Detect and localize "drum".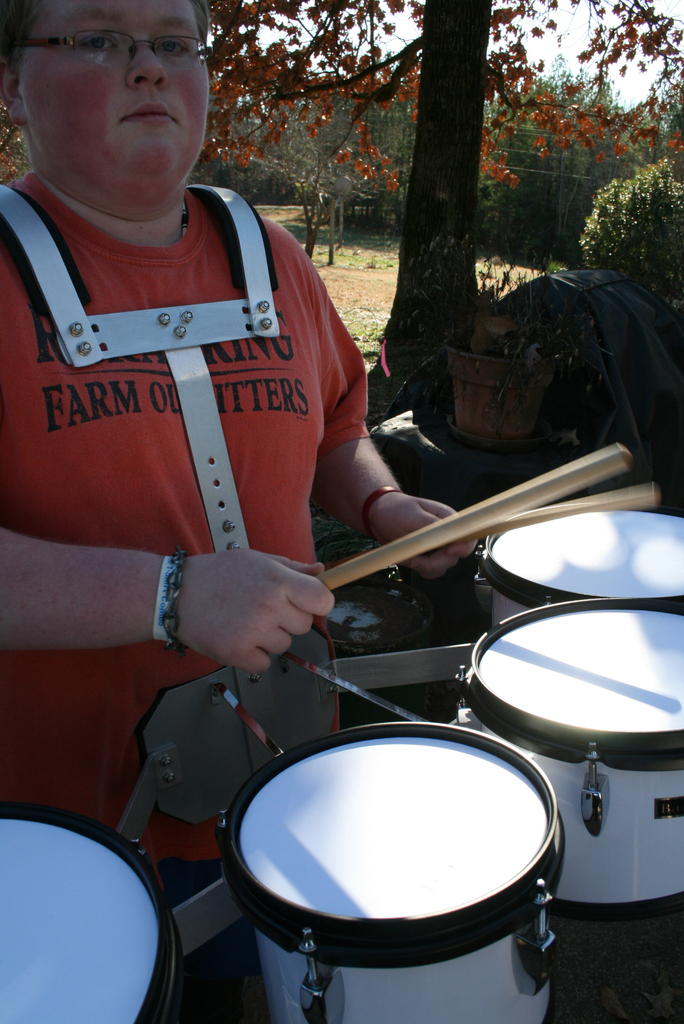
Localized at <bbox>0, 805, 180, 1023</bbox>.
